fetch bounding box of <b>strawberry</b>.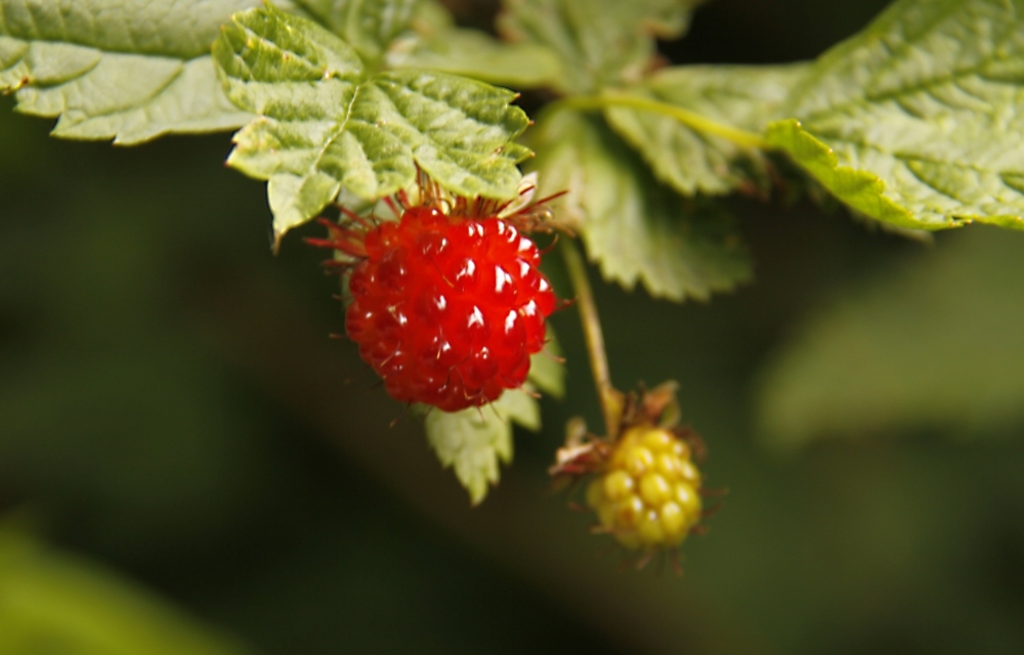
Bbox: <bbox>283, 163, 570, 411</bbox>.
